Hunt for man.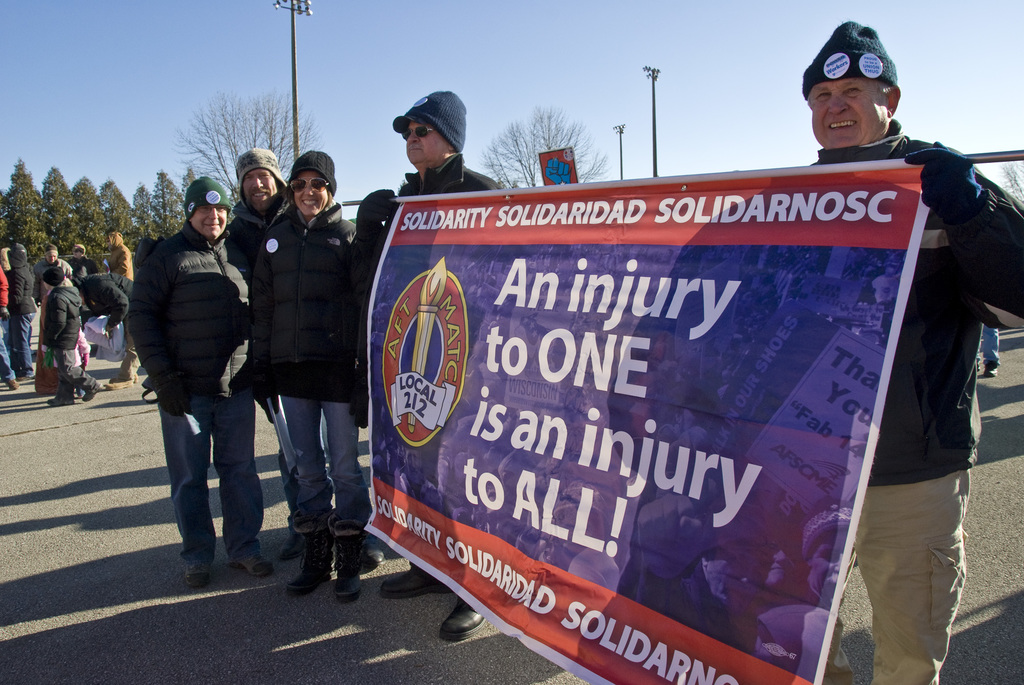
Hunted down at detection(798, 17, 1023, 684).
